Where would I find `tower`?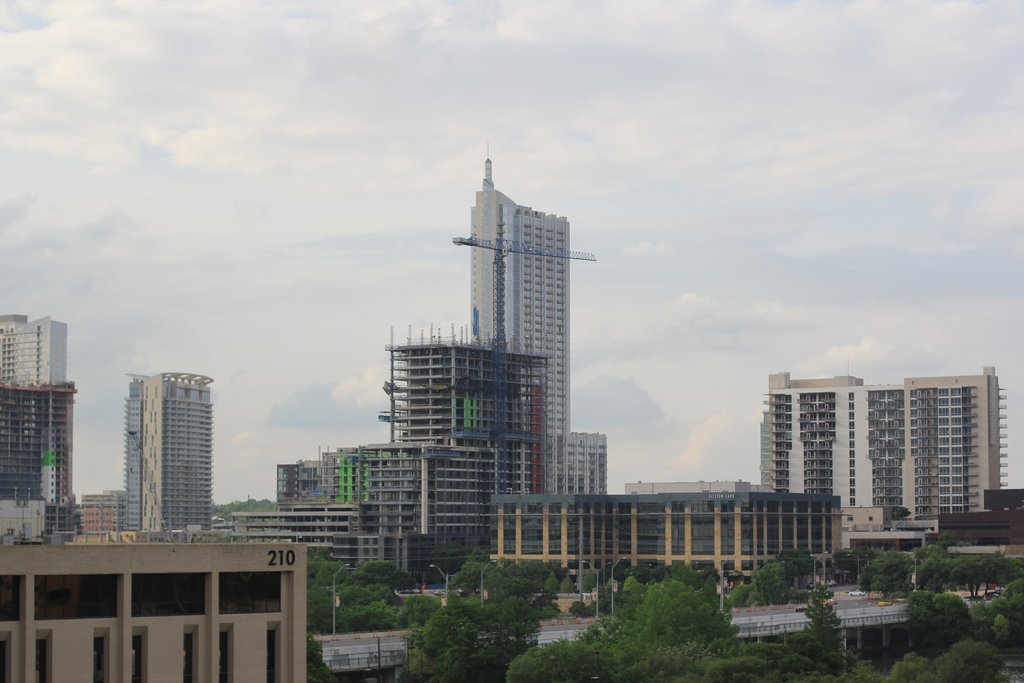
At crop(314, 443, 504, 587).
